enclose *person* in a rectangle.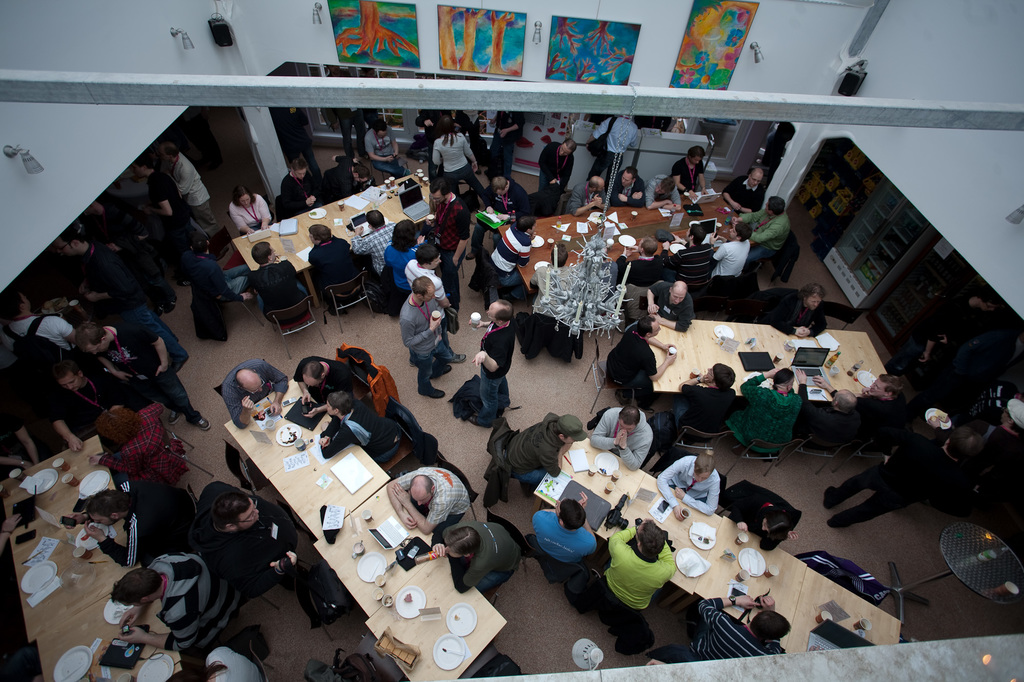
BBox(97, 397, 191, 496).
